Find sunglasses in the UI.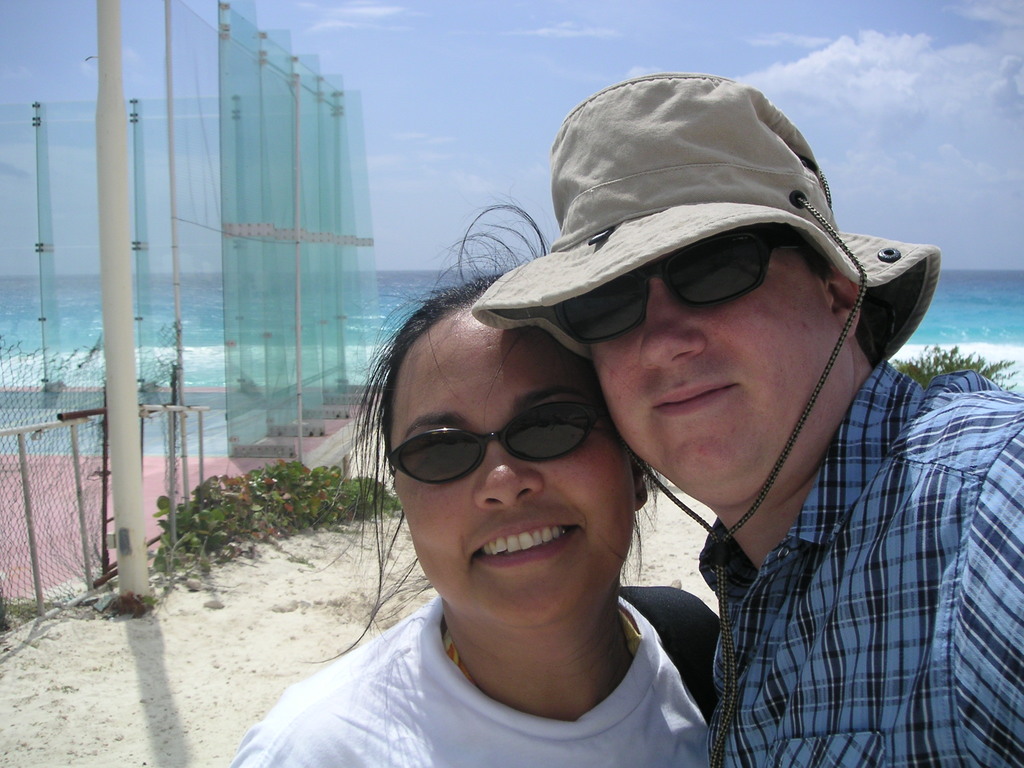
UI element at [left=385, top=399, right=595, bottom=491].
